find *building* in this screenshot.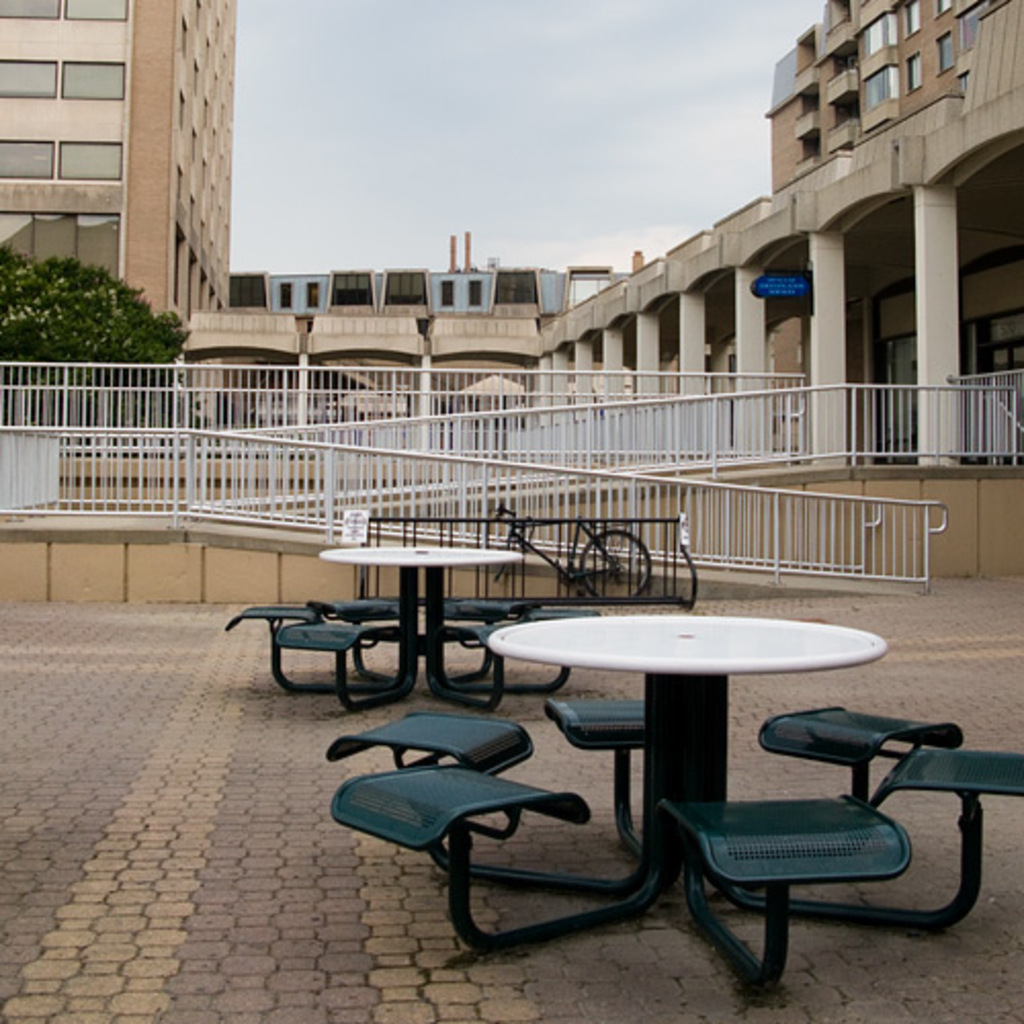
The bounding box for *building* is l=0, t=0, r=248, b=332.
